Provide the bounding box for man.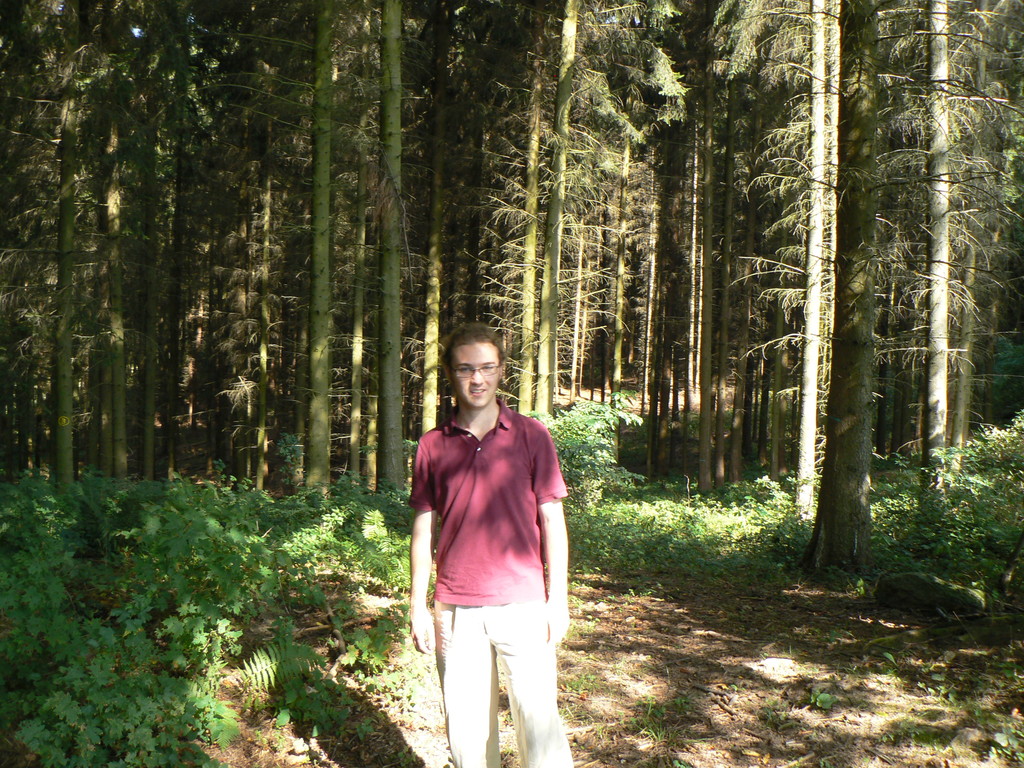
select_region(392, 312, 572, 765).
